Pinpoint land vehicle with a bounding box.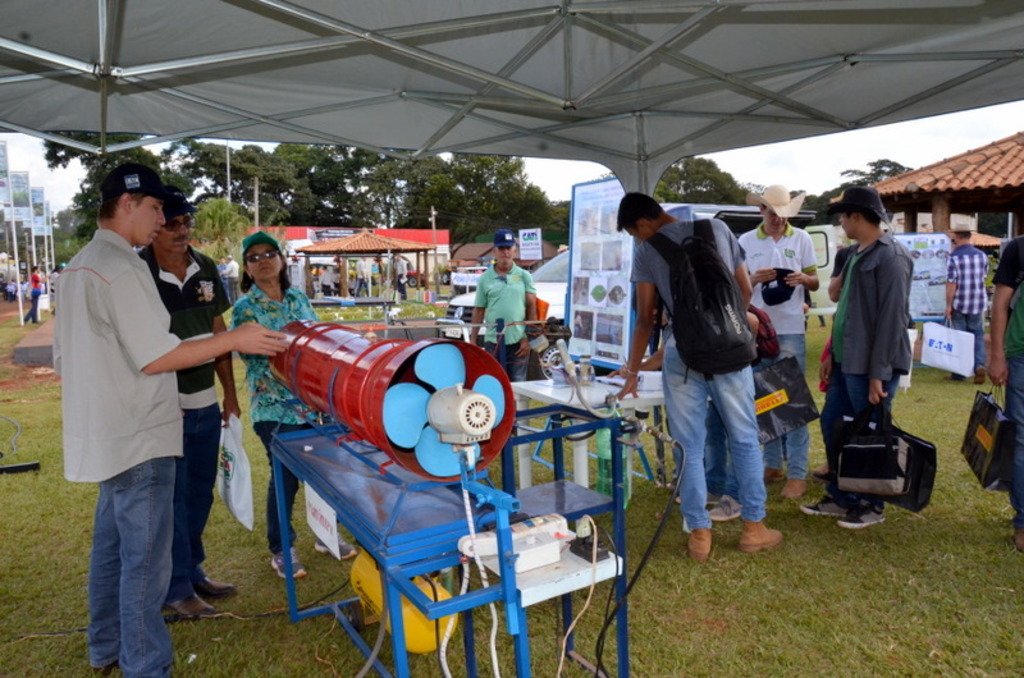
433,212,818,376.
